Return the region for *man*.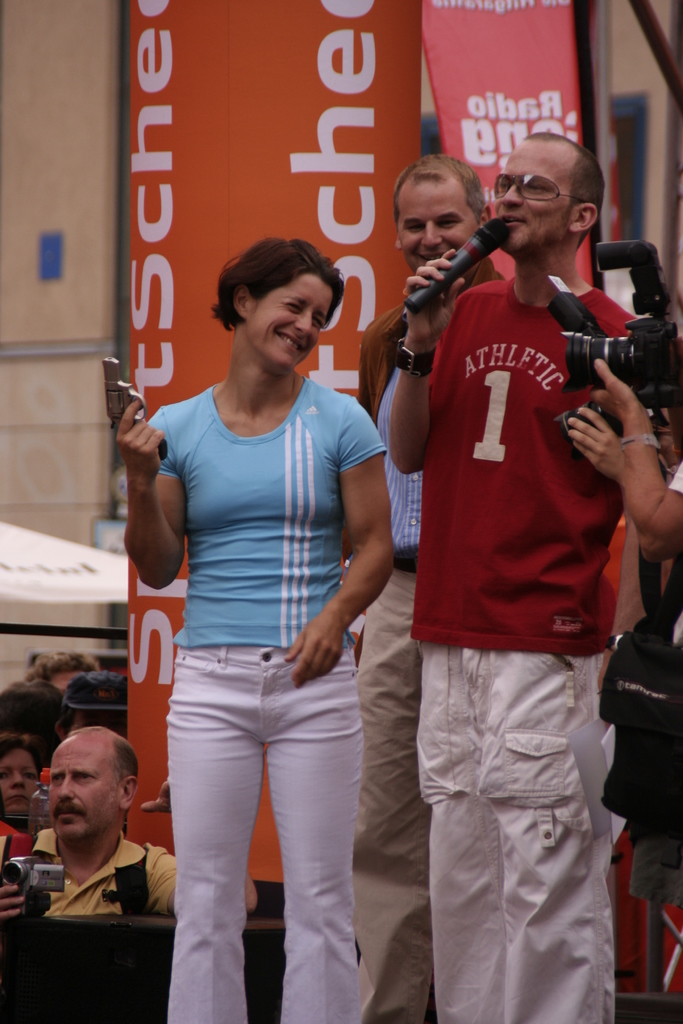
(left=328, top=154, right=629, bottom=1023).
